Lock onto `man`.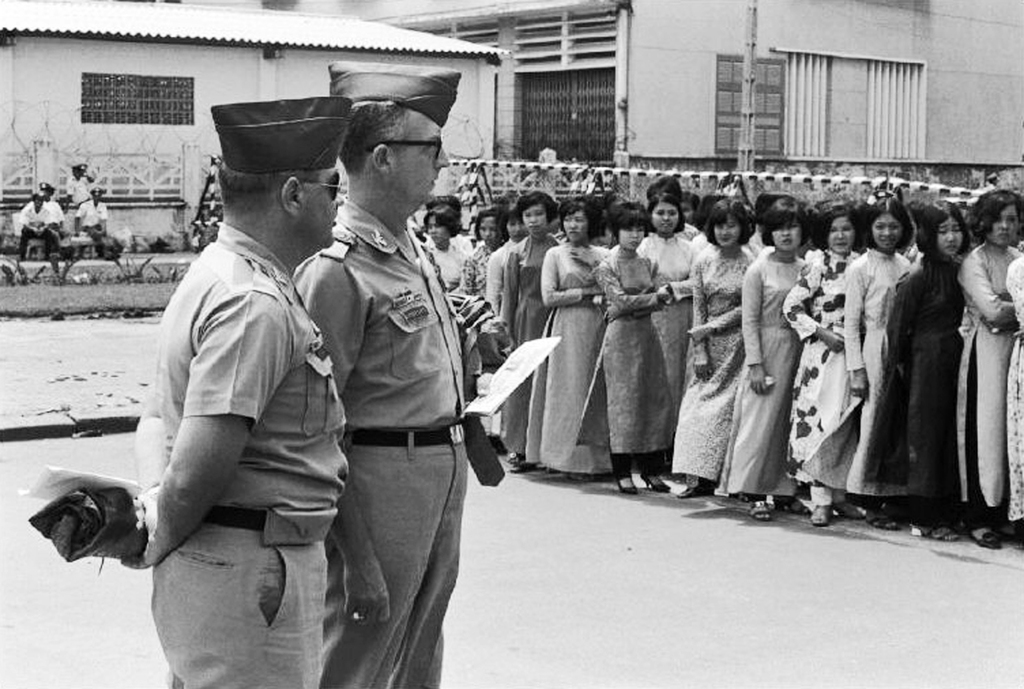
Locked: [left=62, top=162, right=92, bottom=204].
